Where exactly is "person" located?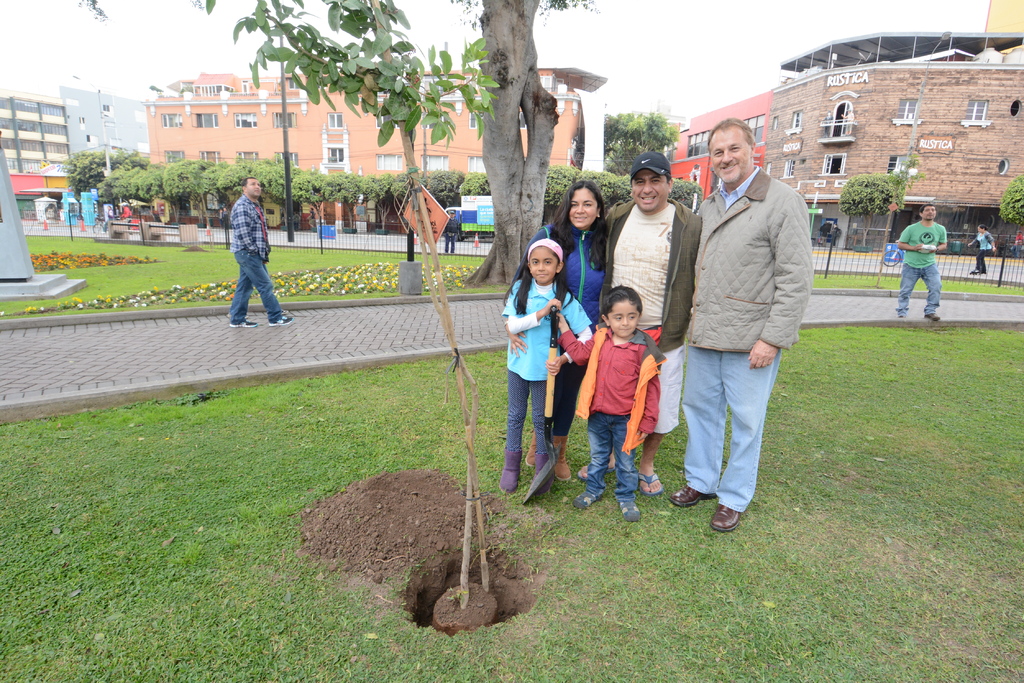
Its bounding box is bbox=(502, 239, 594, 490).
